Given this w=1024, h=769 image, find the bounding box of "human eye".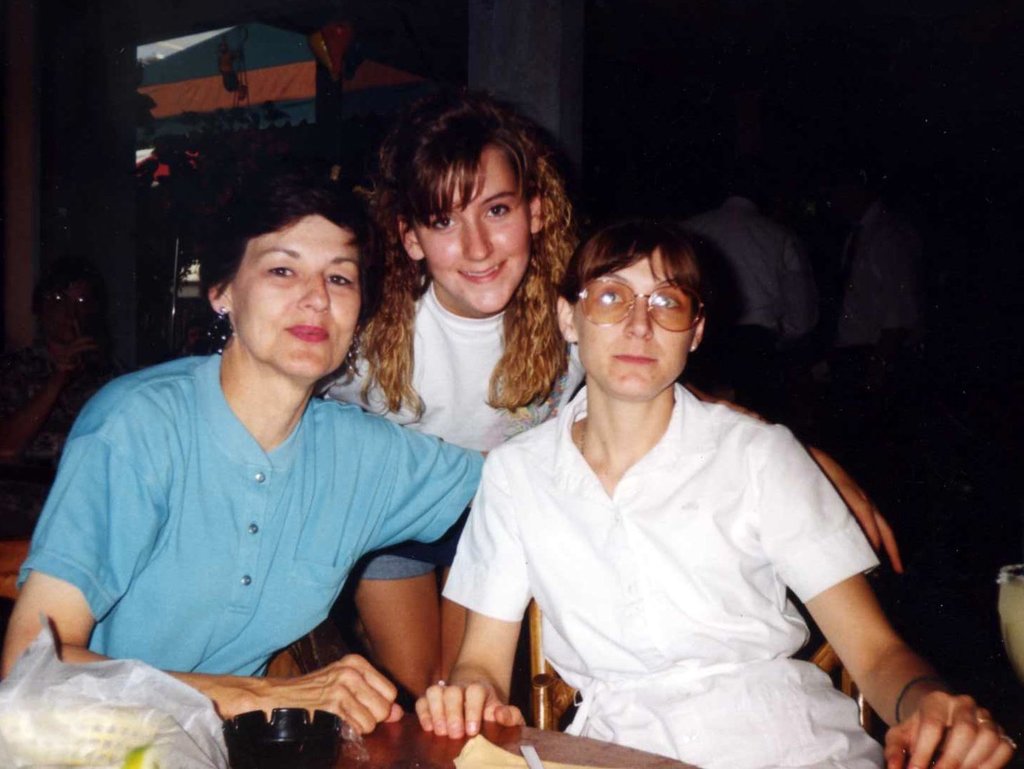
654/289/679/315.
